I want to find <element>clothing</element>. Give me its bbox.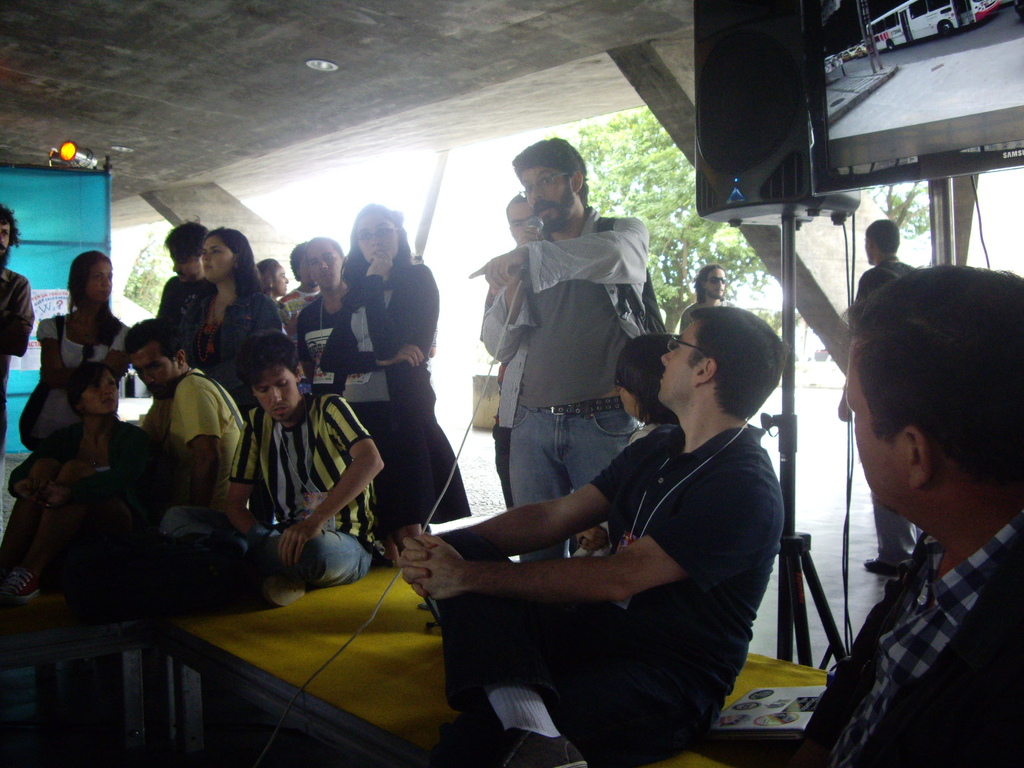
Rect(229, 383, 399, 579).
